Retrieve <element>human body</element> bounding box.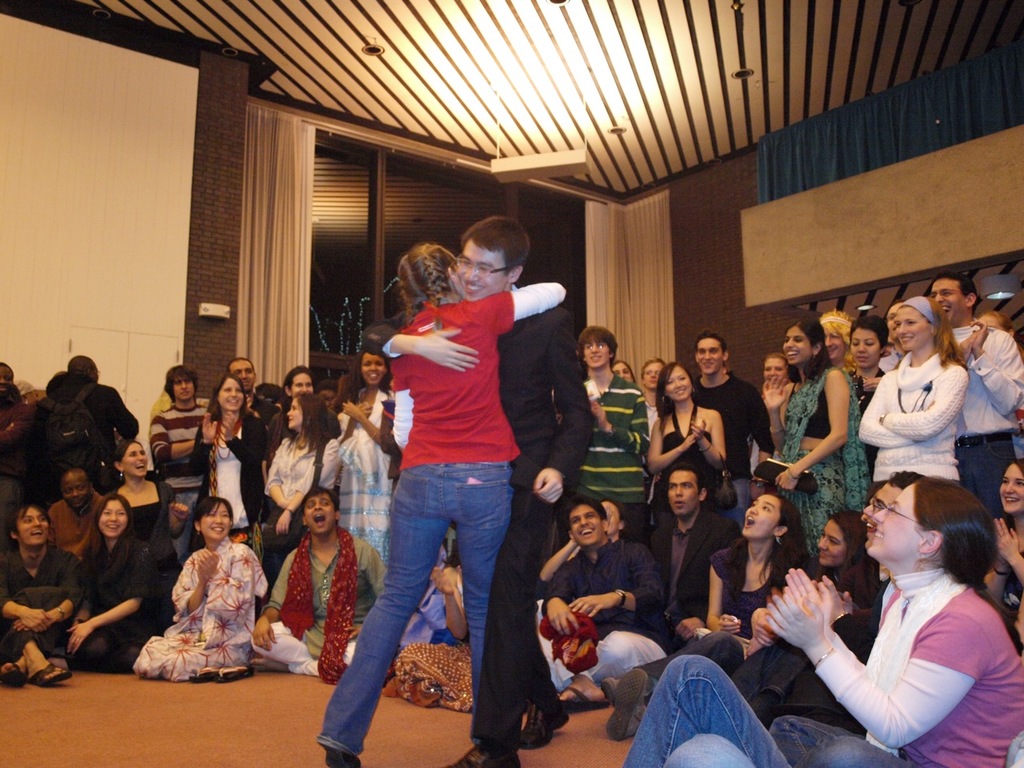
Bounding box: detection(635, 361, 665, 405).
